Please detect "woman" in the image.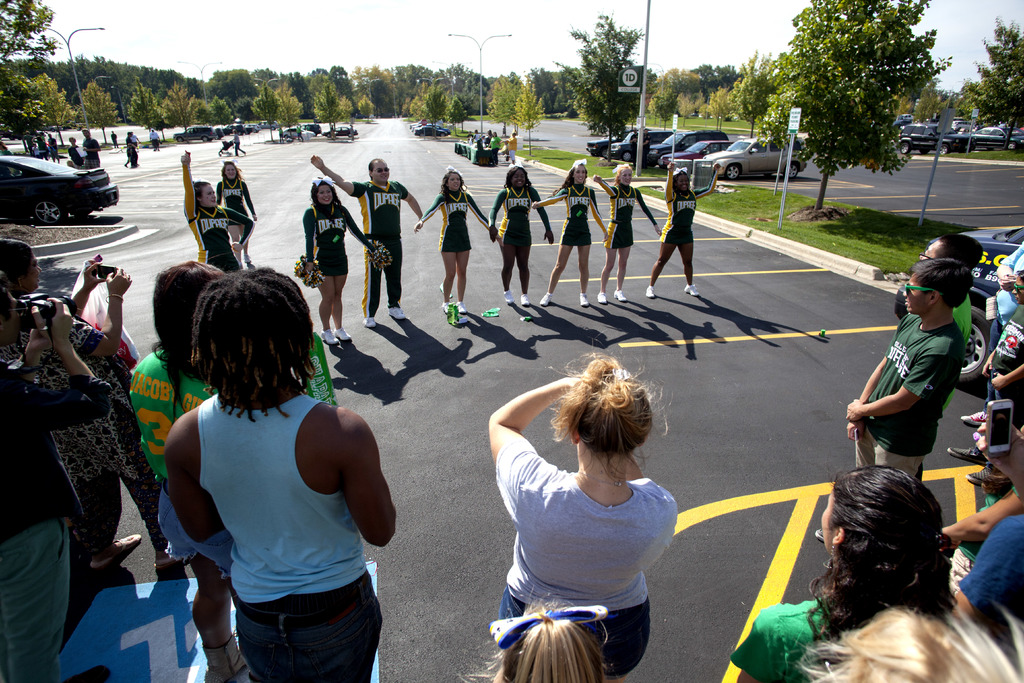
crop(300, 178, 381, 343).
